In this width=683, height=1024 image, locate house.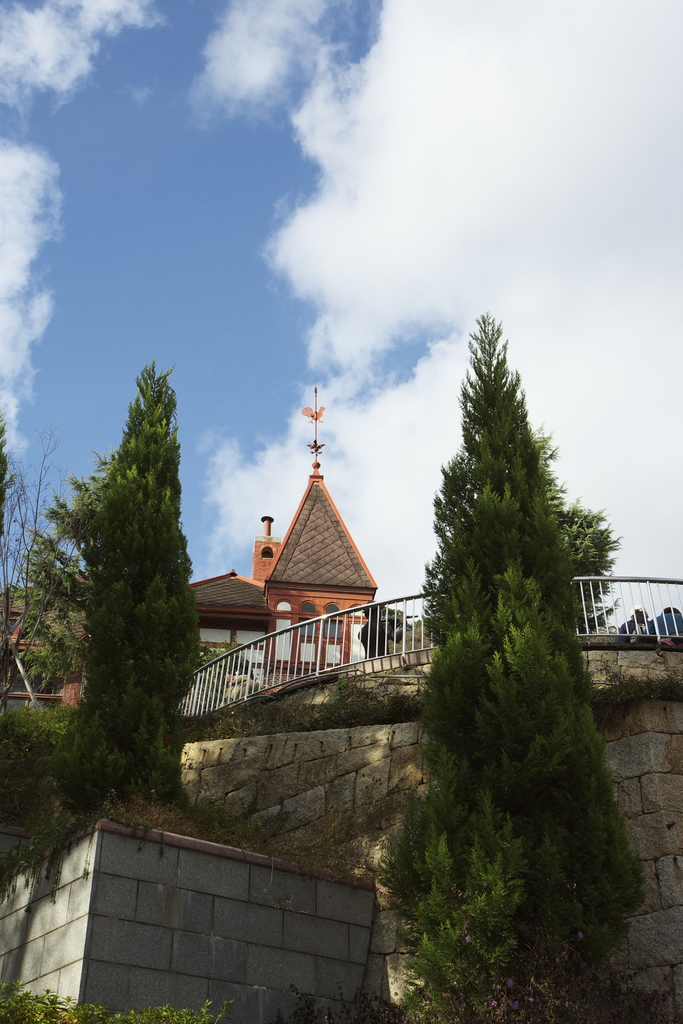
Bounding box: box=[0, 375, 383, 723].
